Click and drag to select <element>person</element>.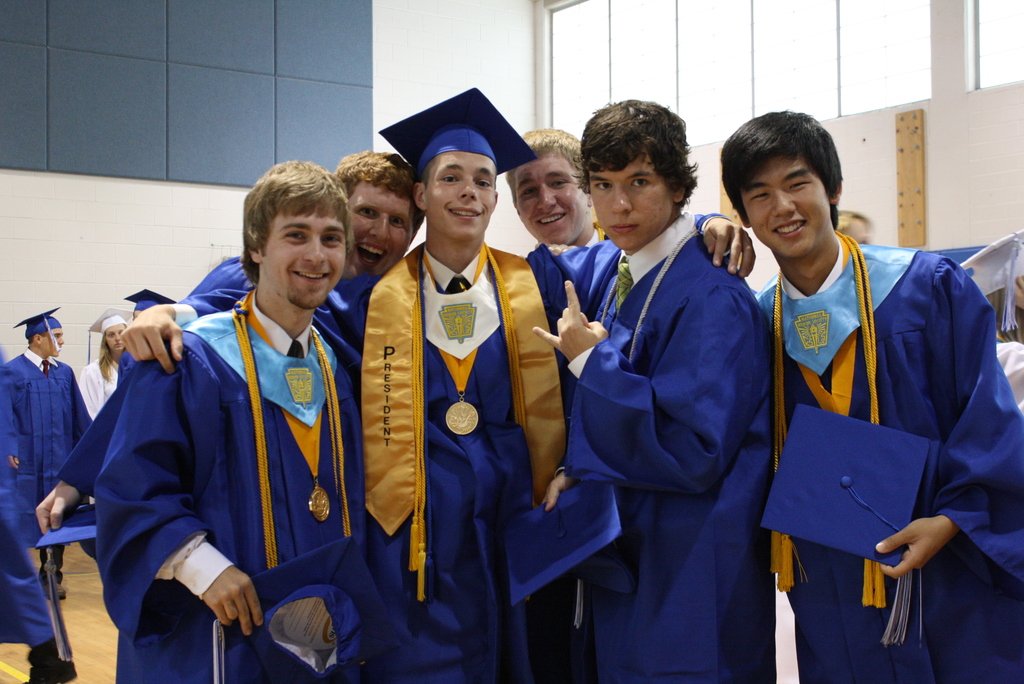
Selection: {"left": 509, "top": 131, "right": 755, "bottom": 259}.
